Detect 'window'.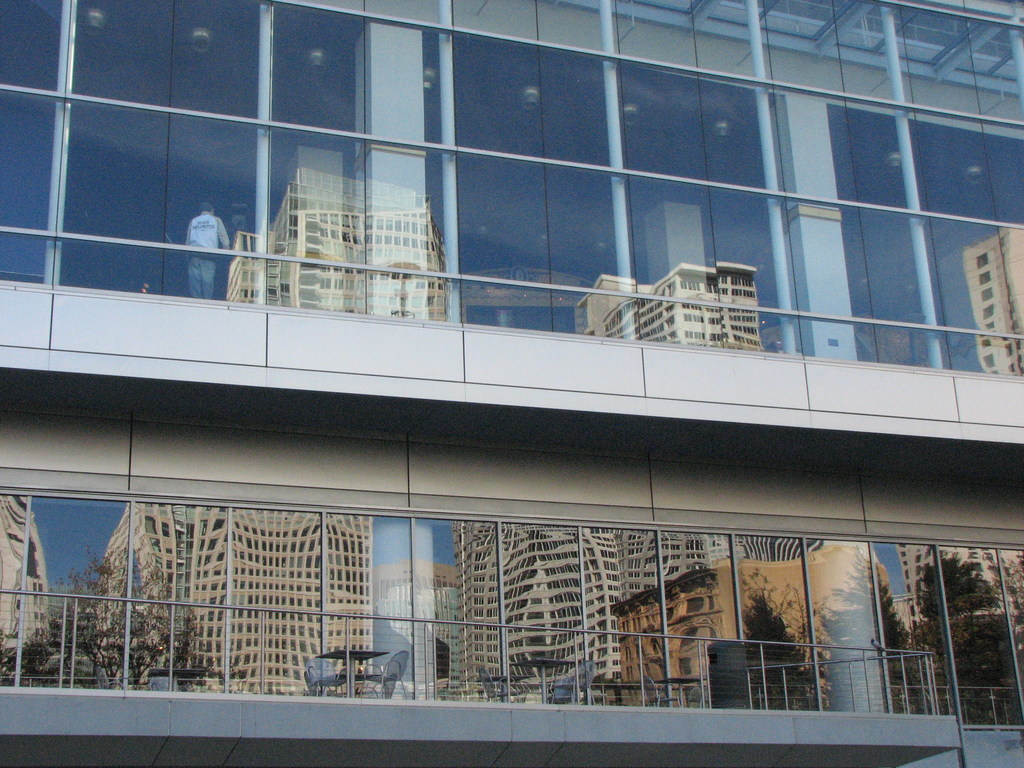
Detected at [left=826, top=102, right=1023, bottom=358].
